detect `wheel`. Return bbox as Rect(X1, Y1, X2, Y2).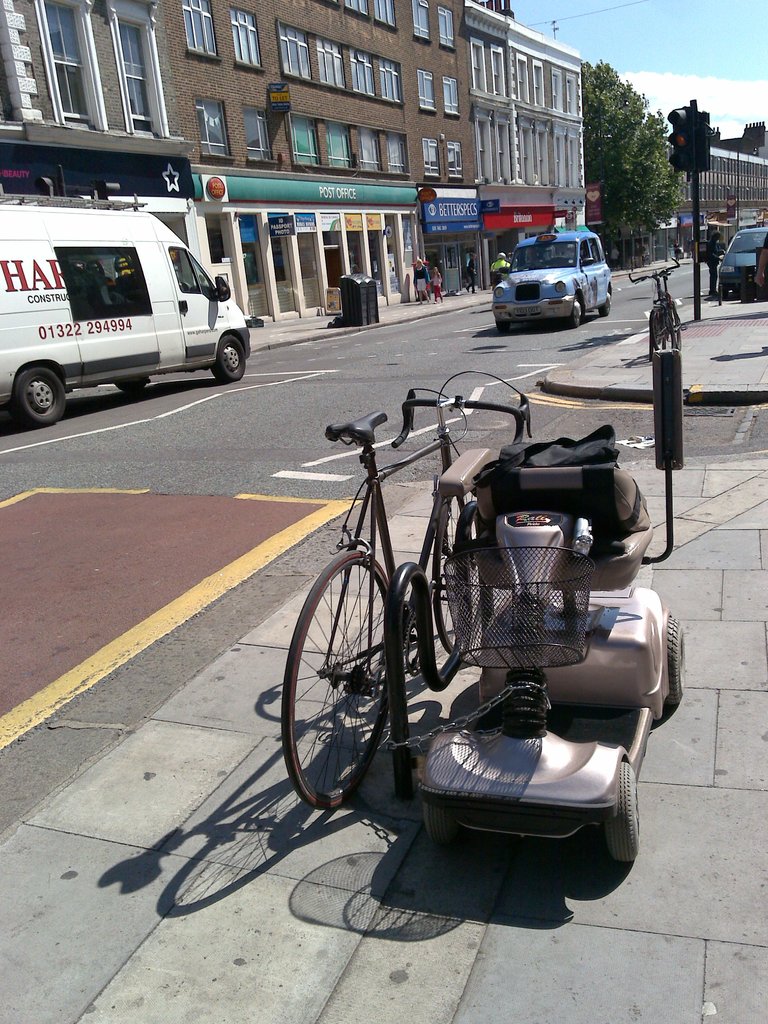
Rect(569, 294, 586, 323).
